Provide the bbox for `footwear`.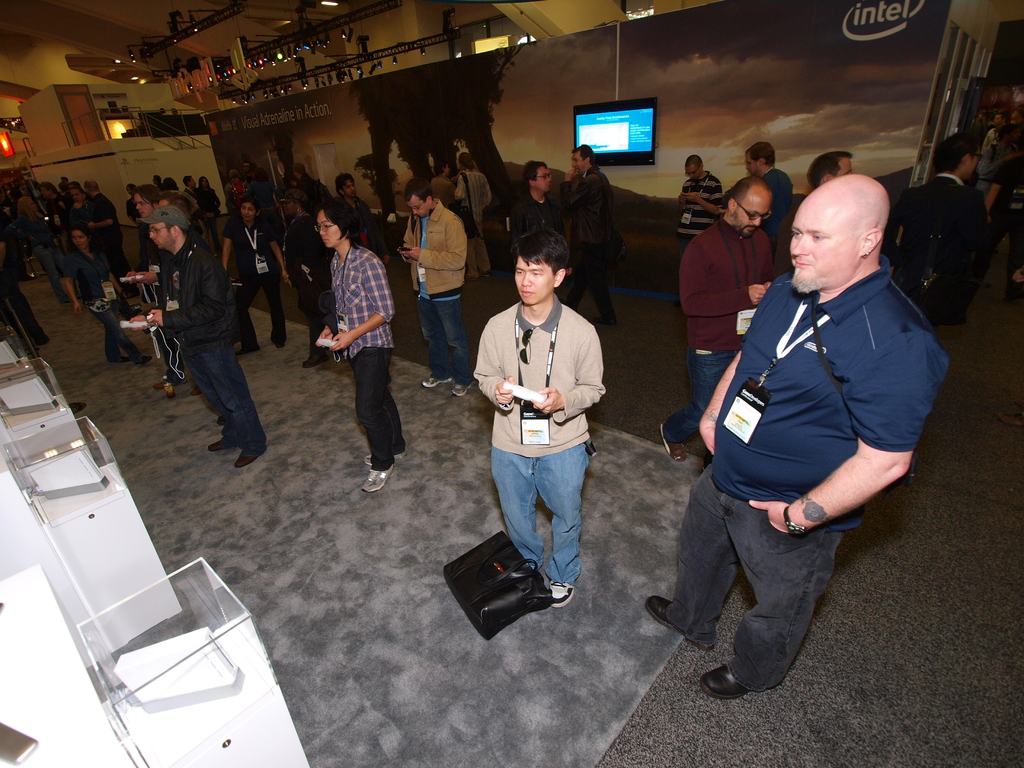
region(552, 579, 574, 606).
